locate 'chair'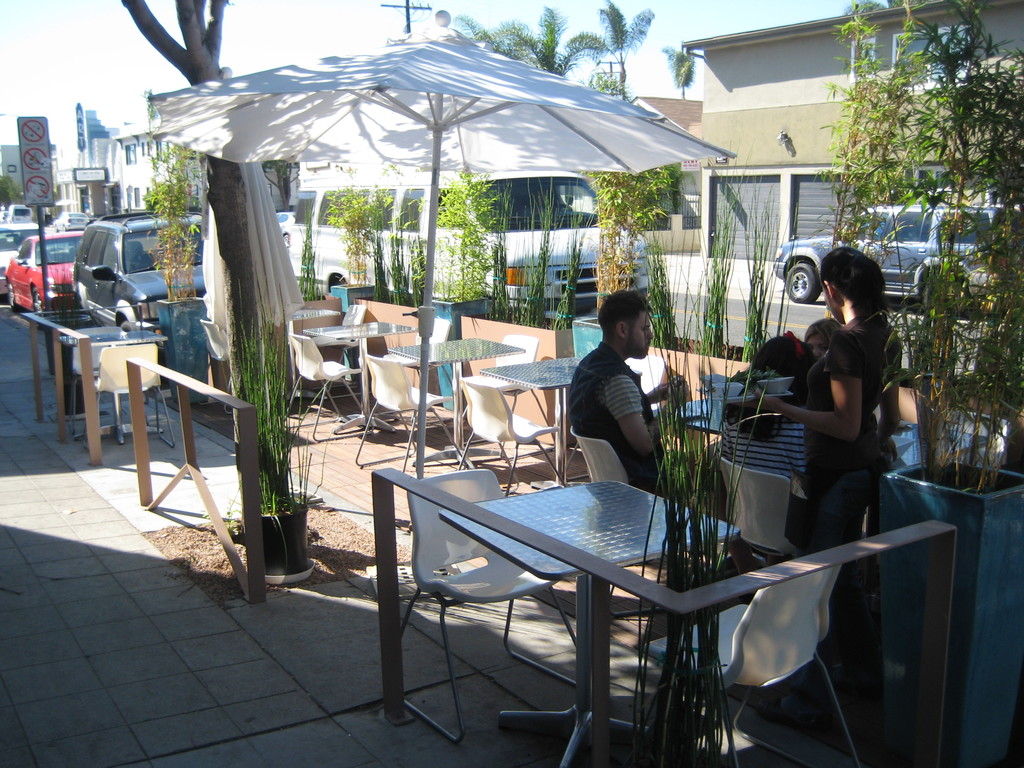
region(717, 450, 808, 576)
